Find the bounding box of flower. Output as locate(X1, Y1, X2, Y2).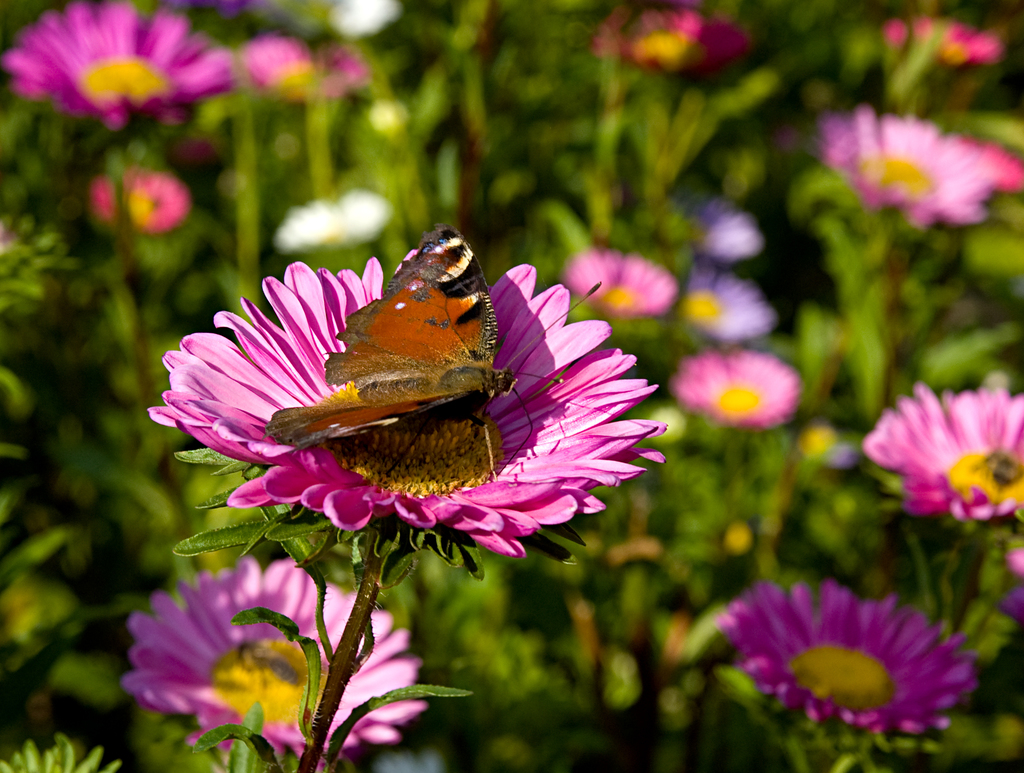
locate(710, 573, 982, 740).
